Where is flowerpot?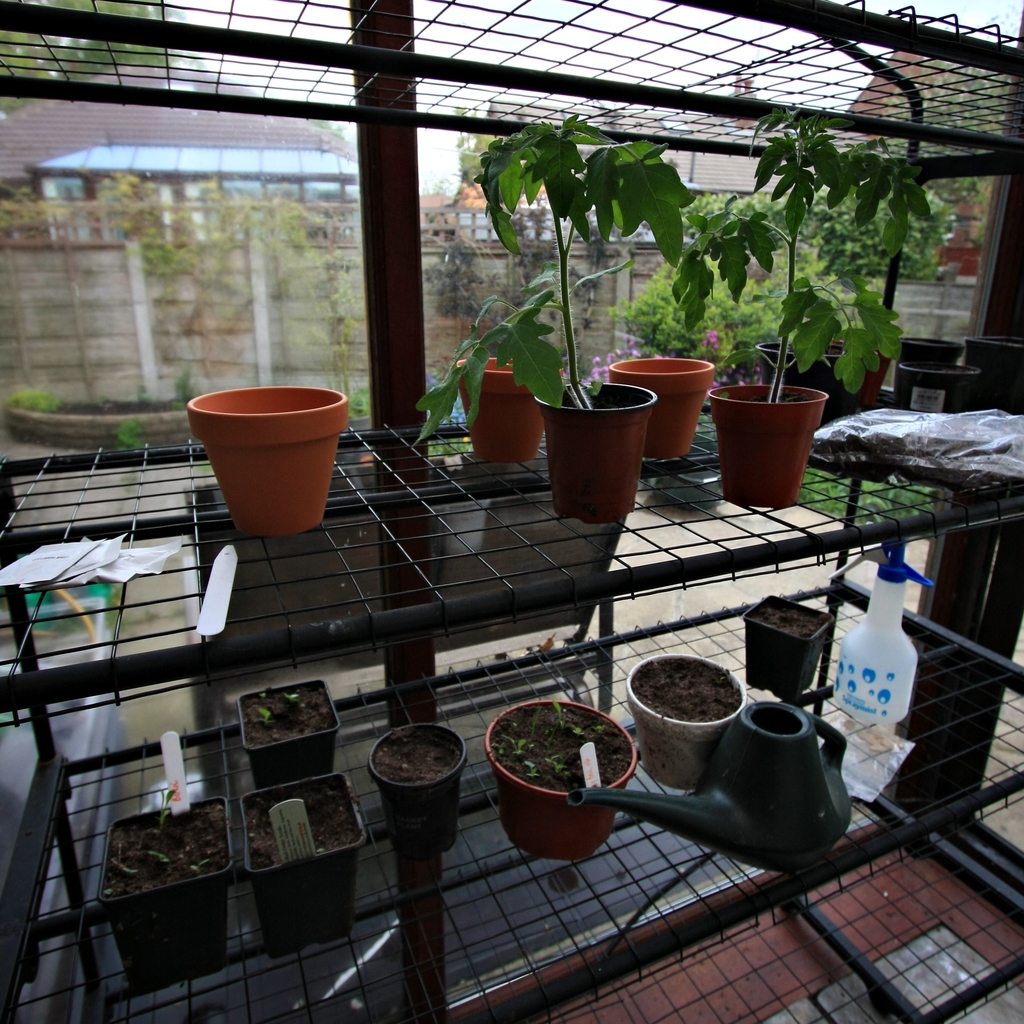
[106, 794, 232, 988].
